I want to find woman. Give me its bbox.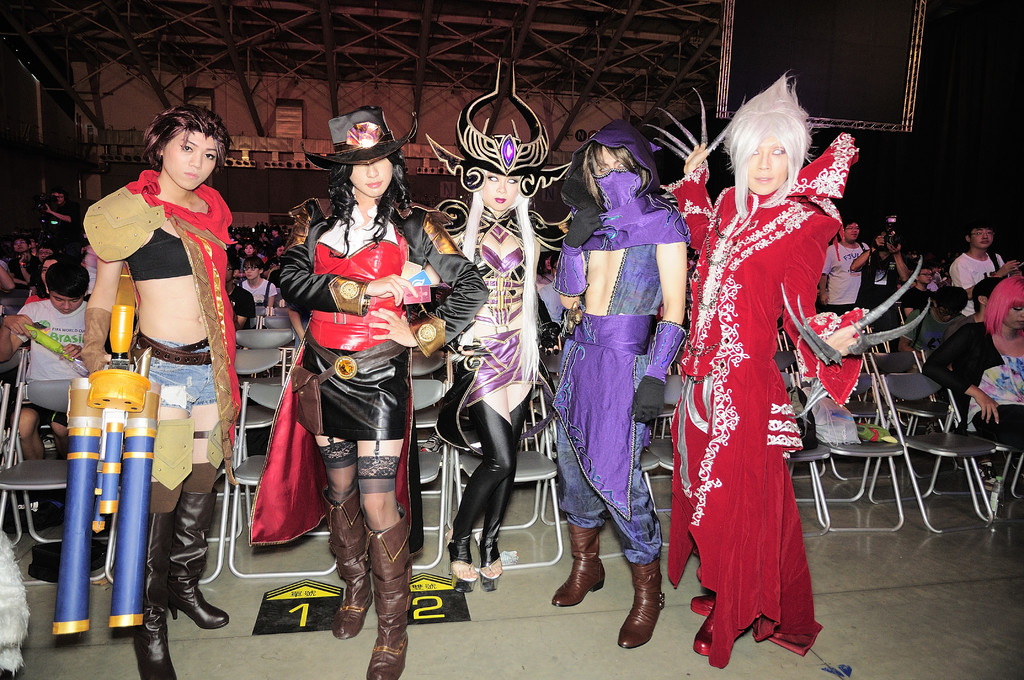
[673,68,858,667].
